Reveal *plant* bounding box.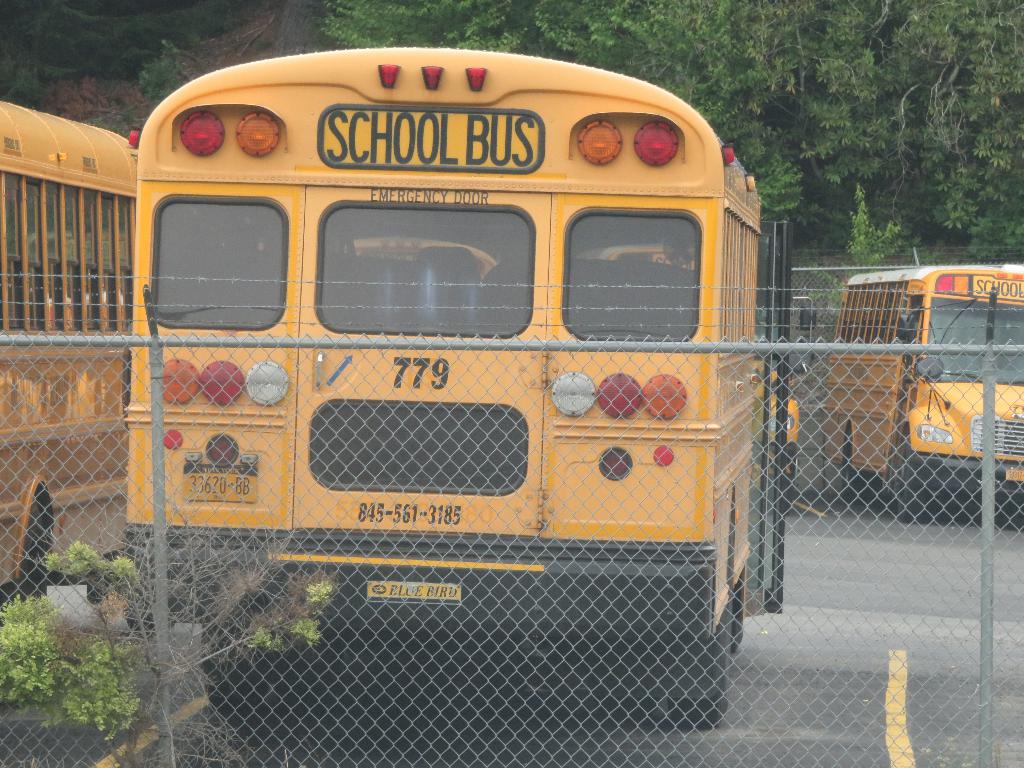
Revealed: (left=253, top=39, right=277, bottom=55).
